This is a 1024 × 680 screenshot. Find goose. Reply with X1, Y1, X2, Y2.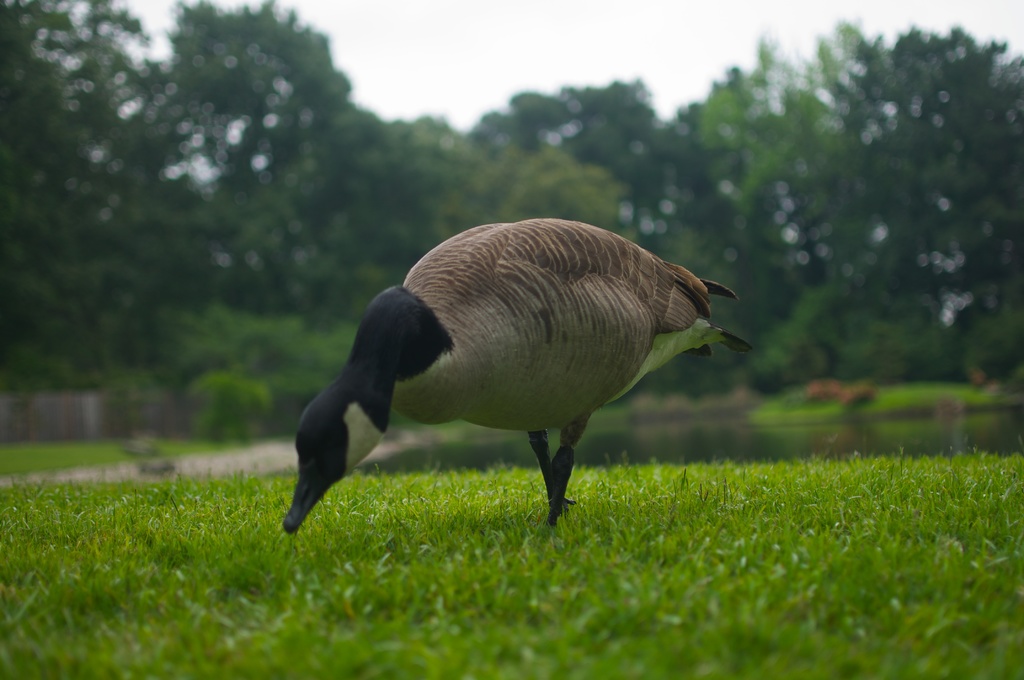
262, 212, 767, 544.
